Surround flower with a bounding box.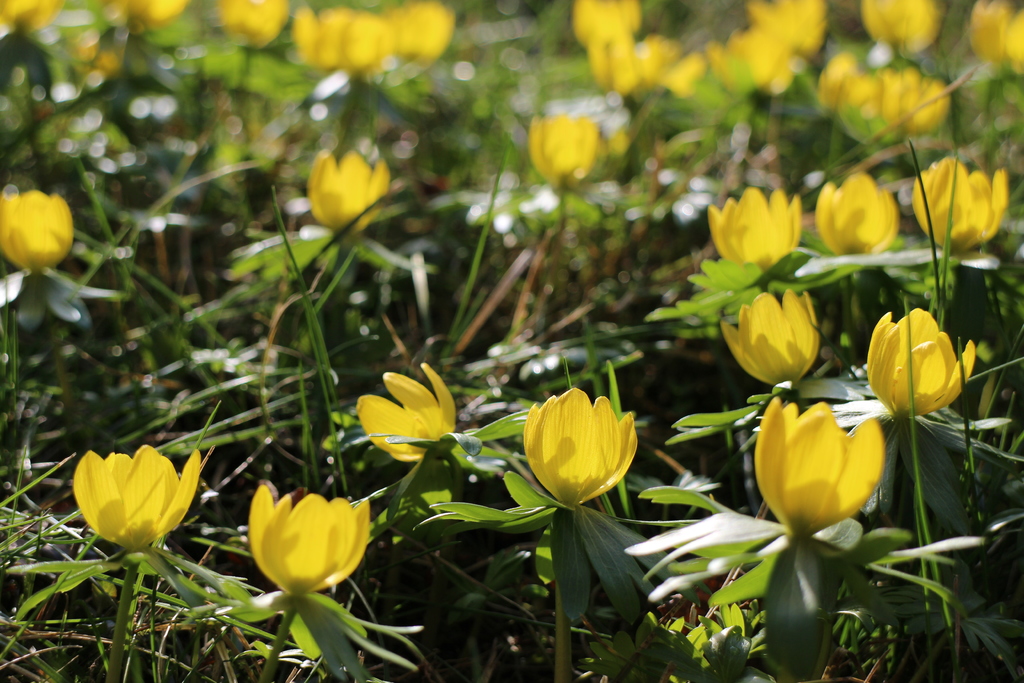
71, 440, 204, 550.
